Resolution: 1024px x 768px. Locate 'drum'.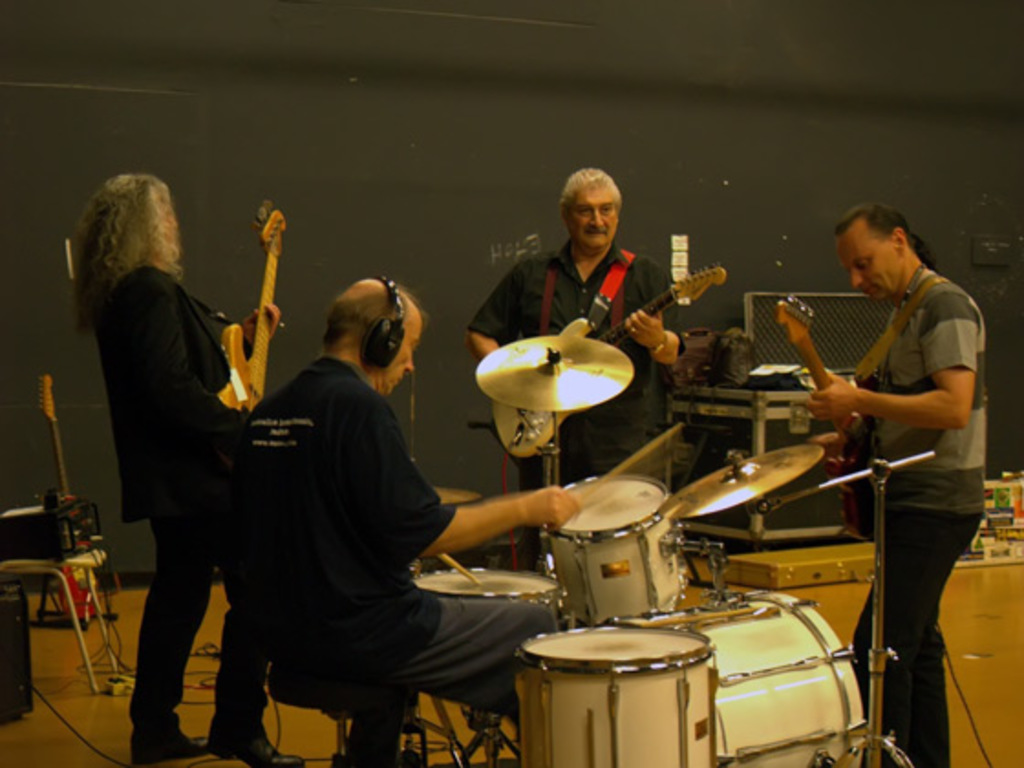
<region>410, 569, 569, 611</region>.
